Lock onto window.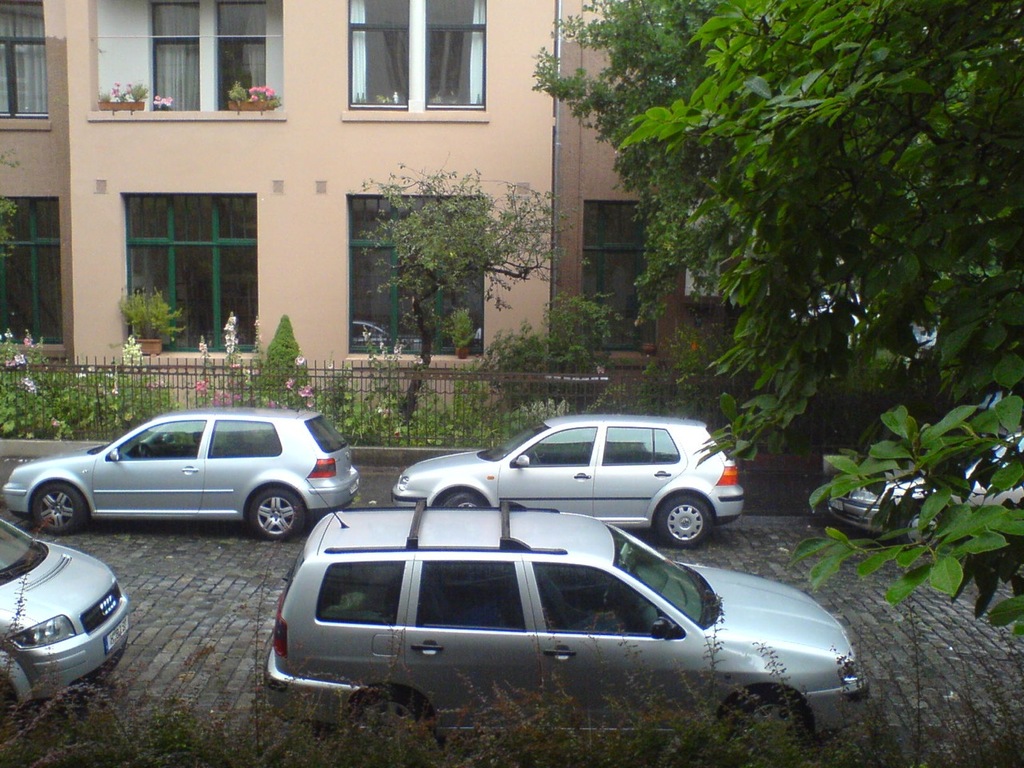
Locked: {"left": 513, "top": 427, "right": 598, "bottom": 465}.
